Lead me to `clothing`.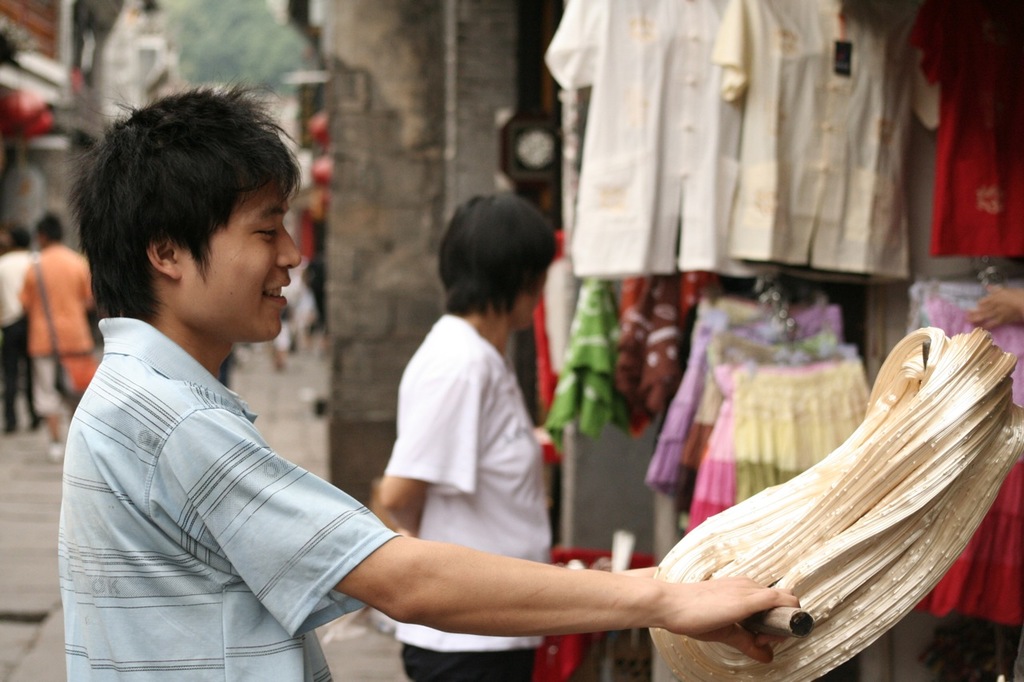
Lead to bbox(18, 242, 98, 448).
